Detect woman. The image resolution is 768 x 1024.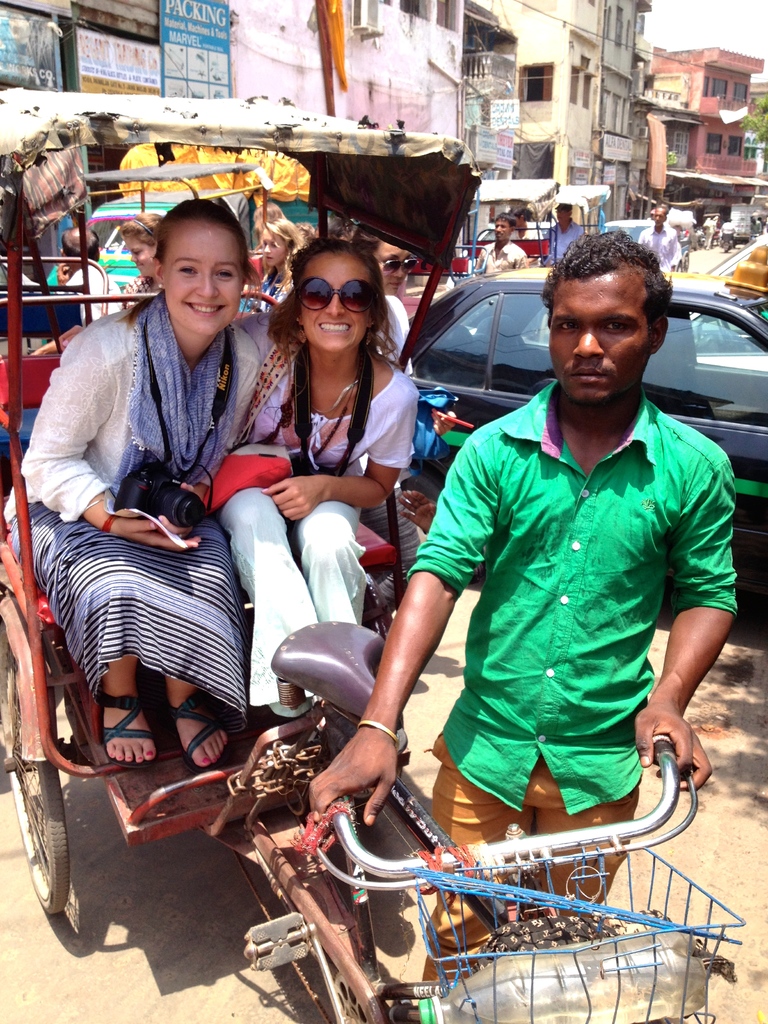
left=234, top=223, right=431, bottom=703.
